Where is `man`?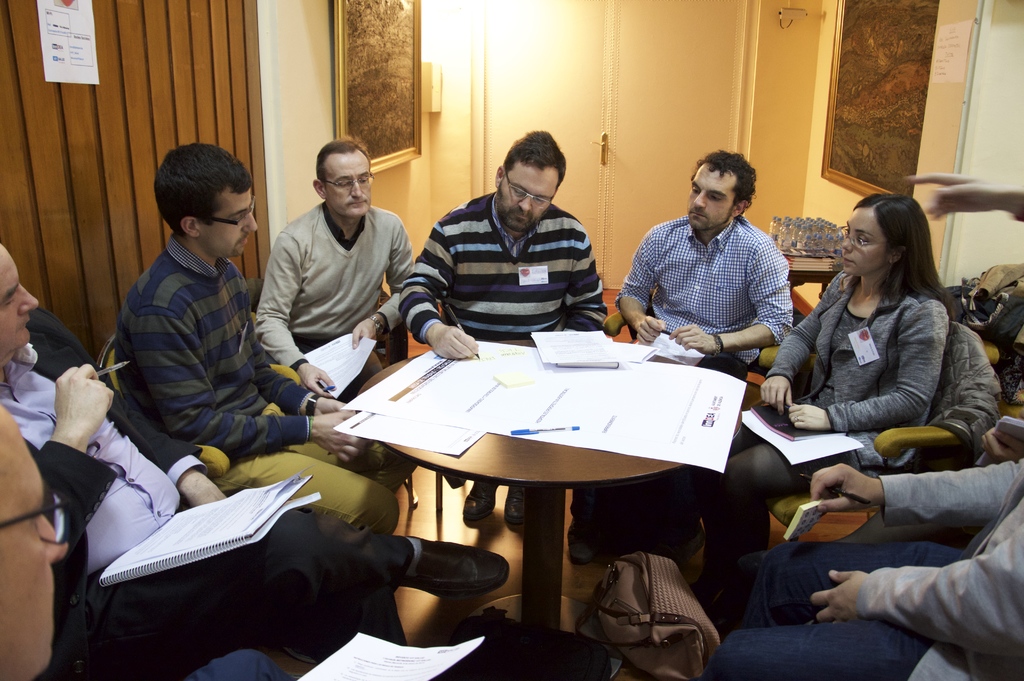
bbox=[0, 405, 295, 680].
